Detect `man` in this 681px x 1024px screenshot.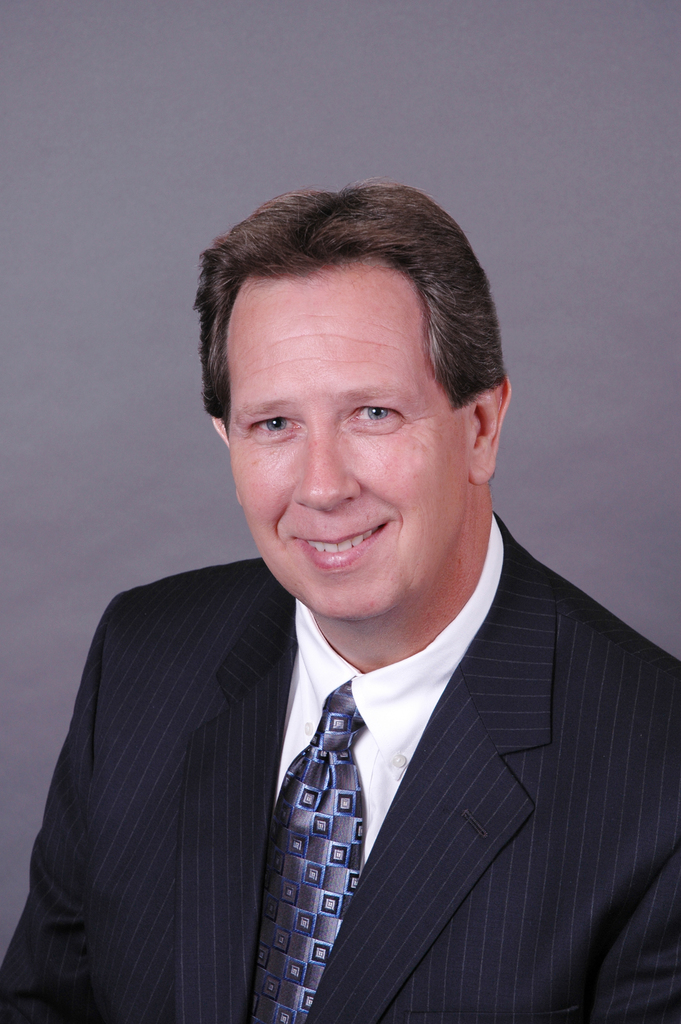
Detection: <bbox>21, 186, 680, 1000</bbox>.
